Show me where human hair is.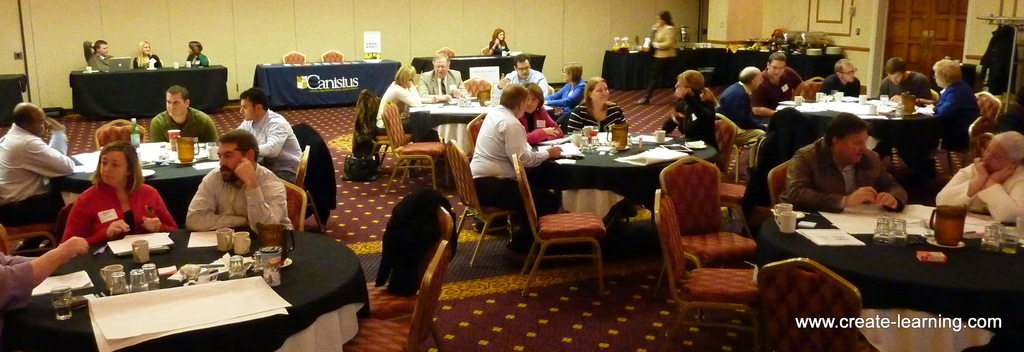
human hair is at detection(887, 54, 908, 75).
